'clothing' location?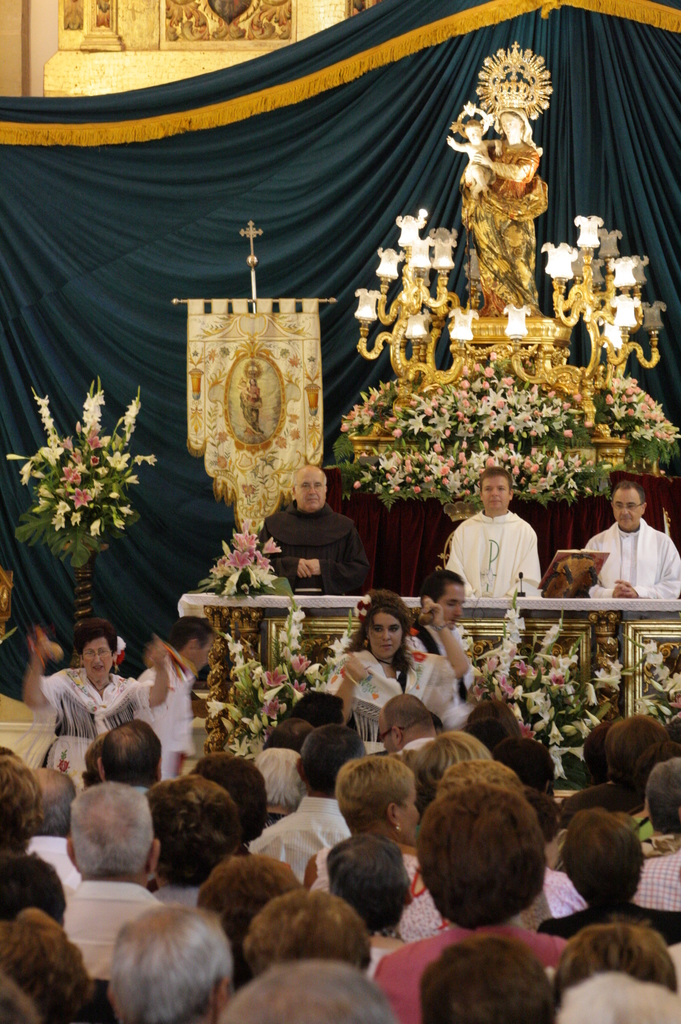
[36, 643, 145, 745]
